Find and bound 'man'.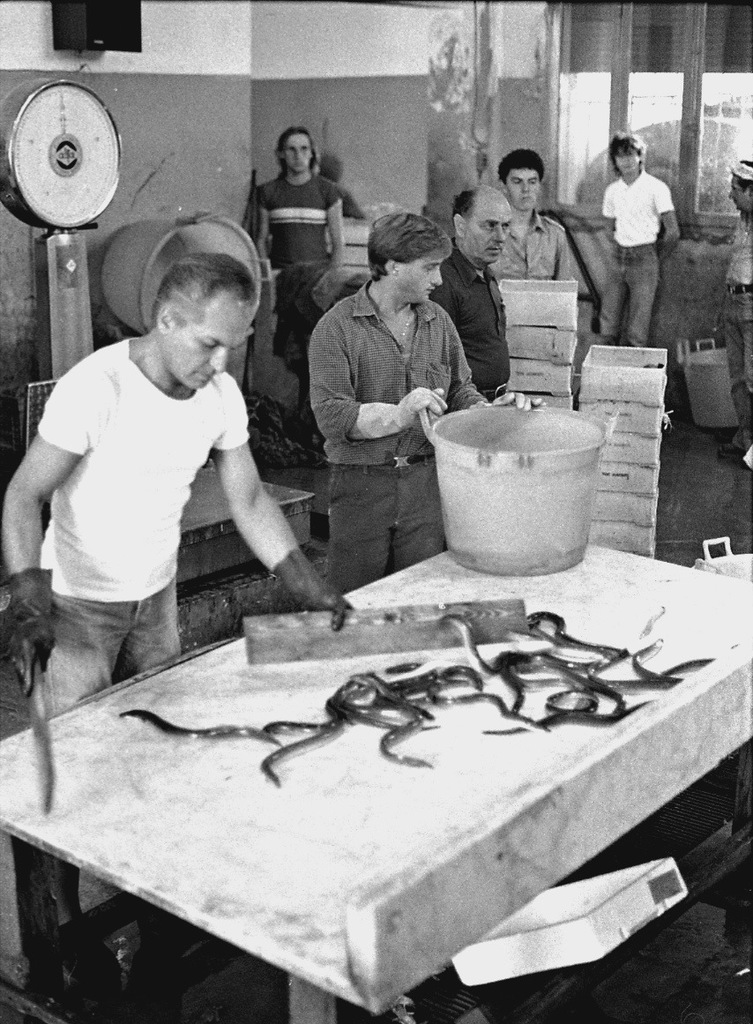
Bound: (293, 202, 555, 594).
